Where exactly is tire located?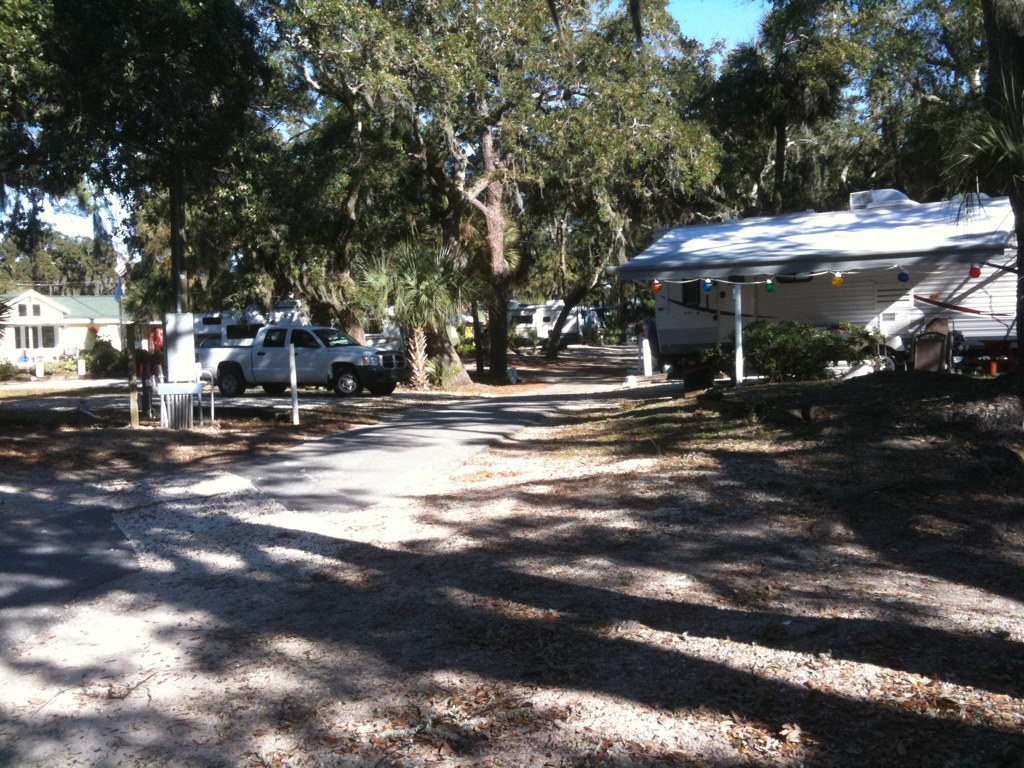
Its bounding box is detection(218, 366, 251, 400).
